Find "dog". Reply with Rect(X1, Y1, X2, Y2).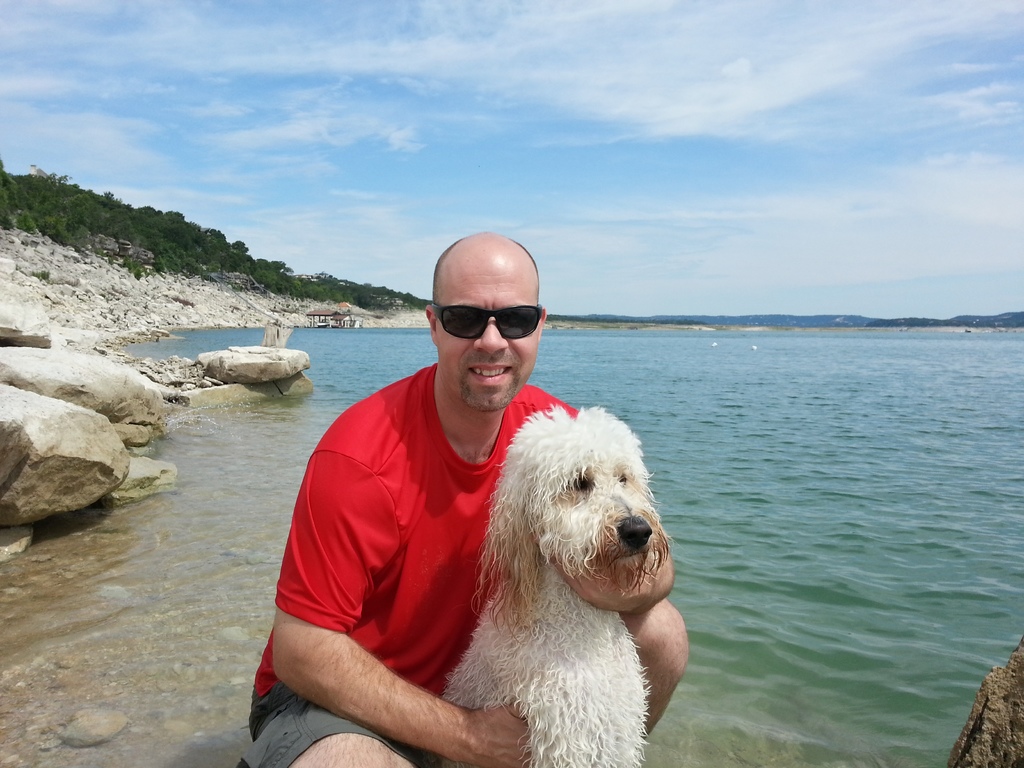
Rect(440, 406, 674, 767).
